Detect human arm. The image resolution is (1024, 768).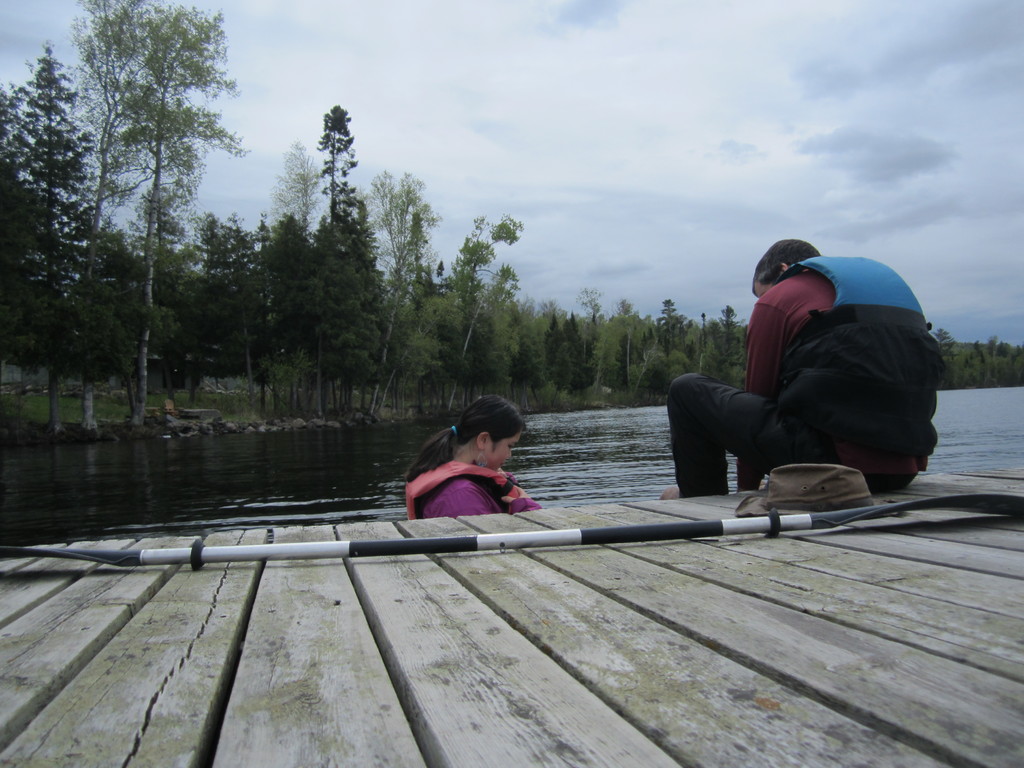
x1=735 y1=313 x2=792 y2=491.
